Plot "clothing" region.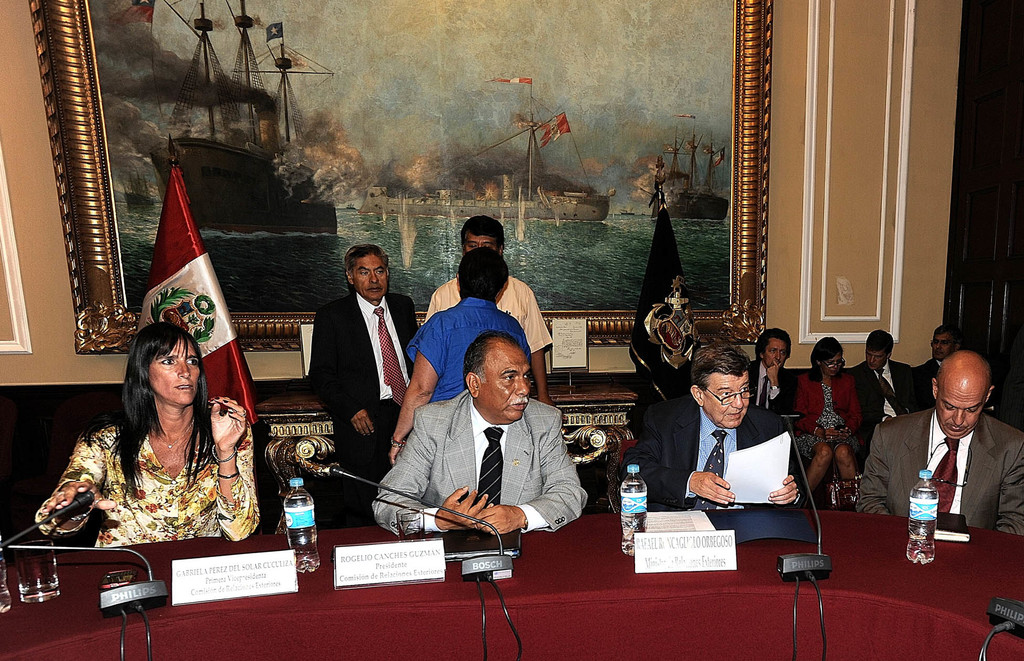
Plotted at (308,288,419,524).
